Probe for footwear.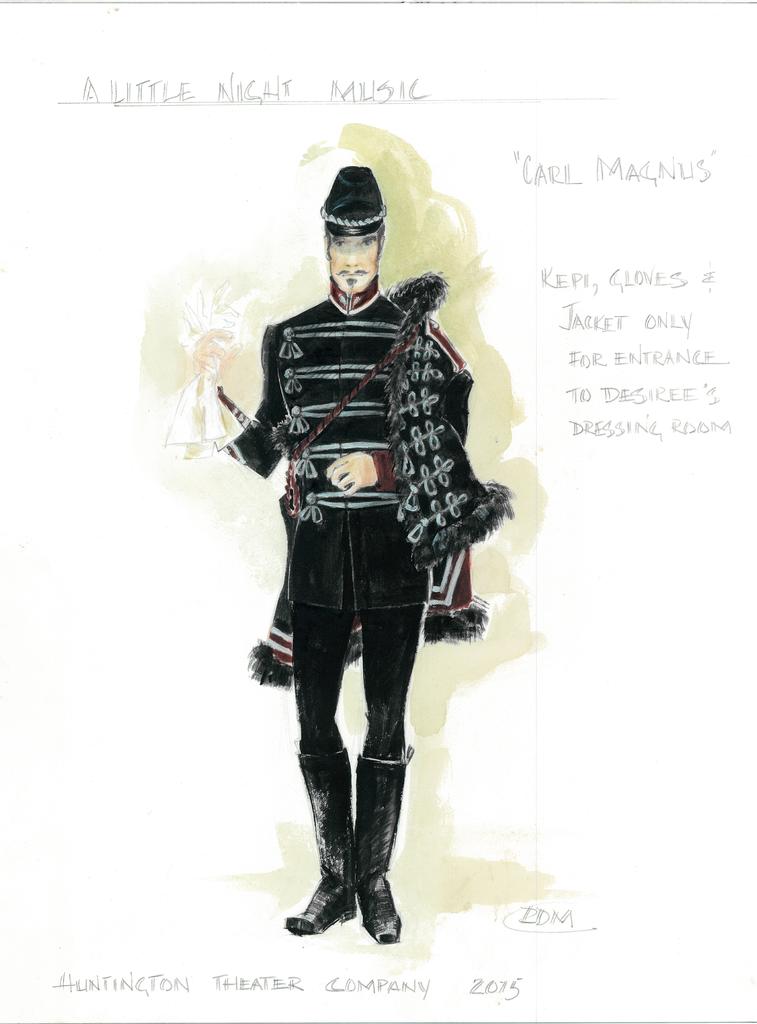
Probe result: [354,753,413,943].
